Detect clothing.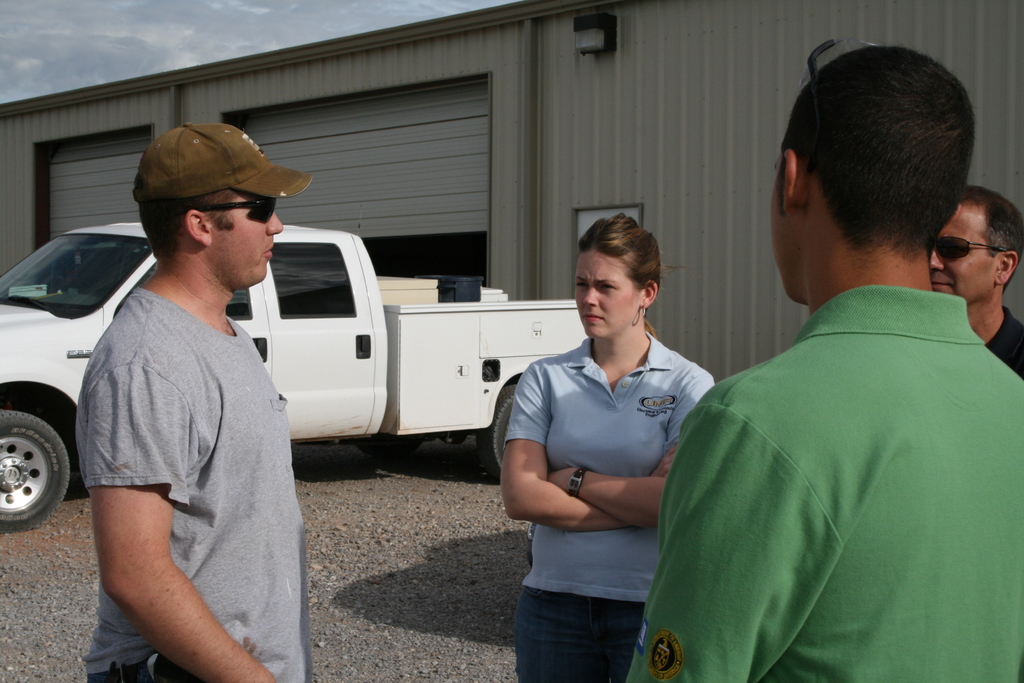
Detected at <bbox>66, 280, 323, 680</bbox>.
